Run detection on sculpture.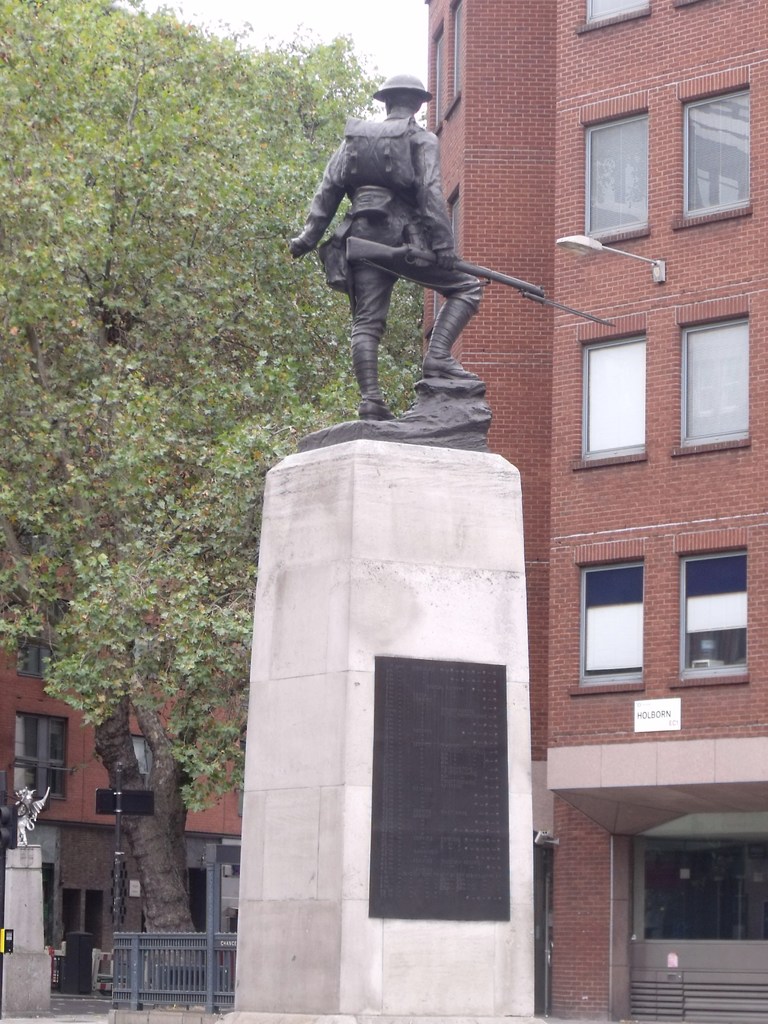
Result: bbox=[14, 778, 60, 842].
